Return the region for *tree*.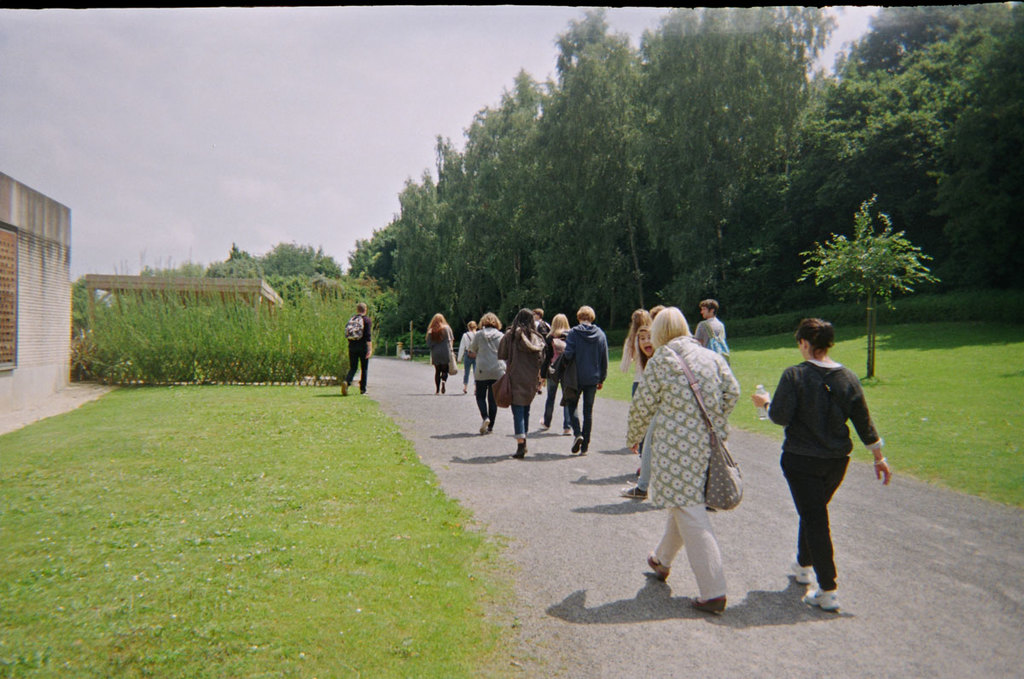
left=792, top=189, right=945, bottom=379.
